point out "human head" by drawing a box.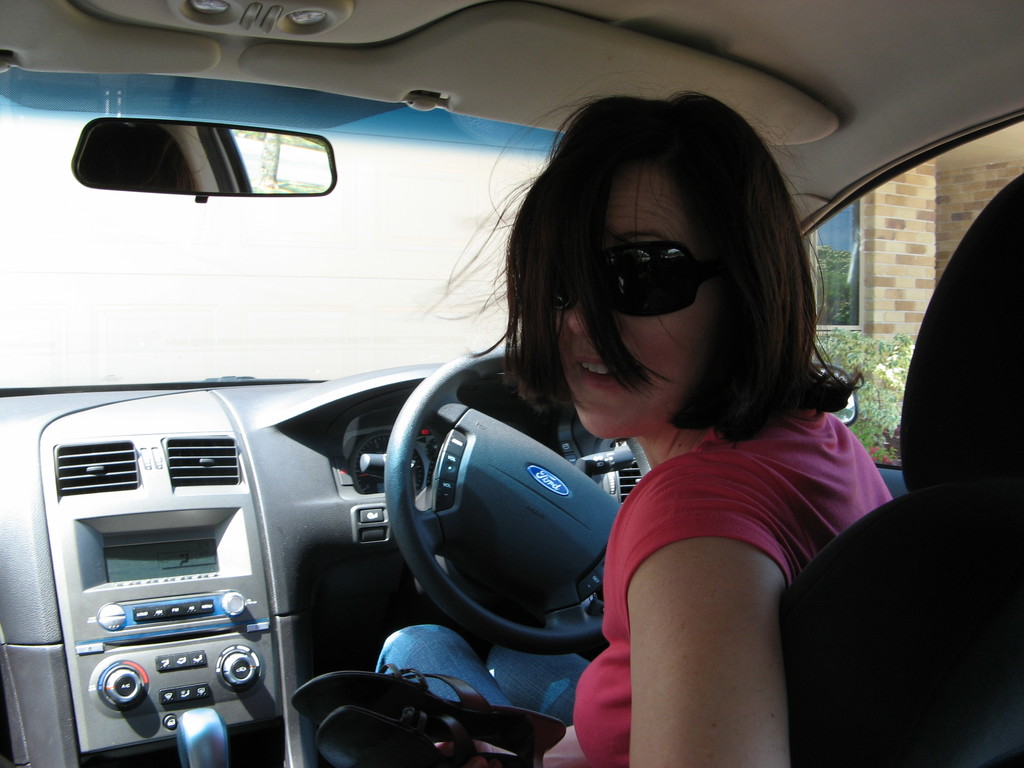
pyautogui.locateOnScreen(442, 72, 864, 445).
